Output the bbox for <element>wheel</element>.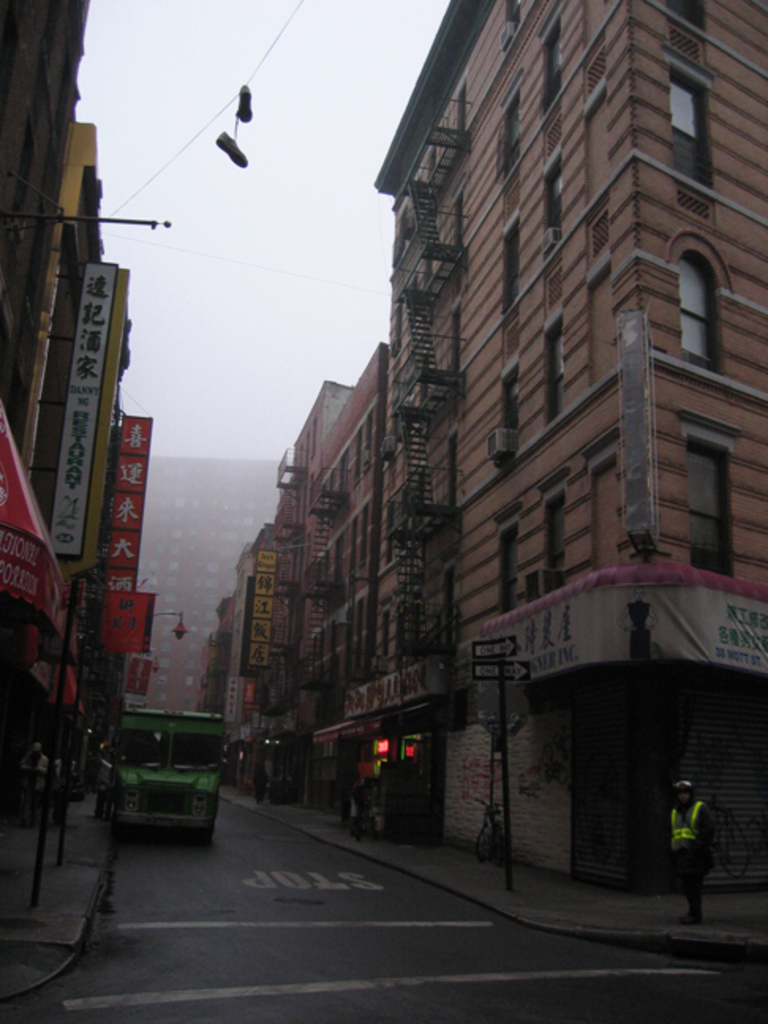
pyautogui.locateOnScreen(469, 822, 490, 855).
